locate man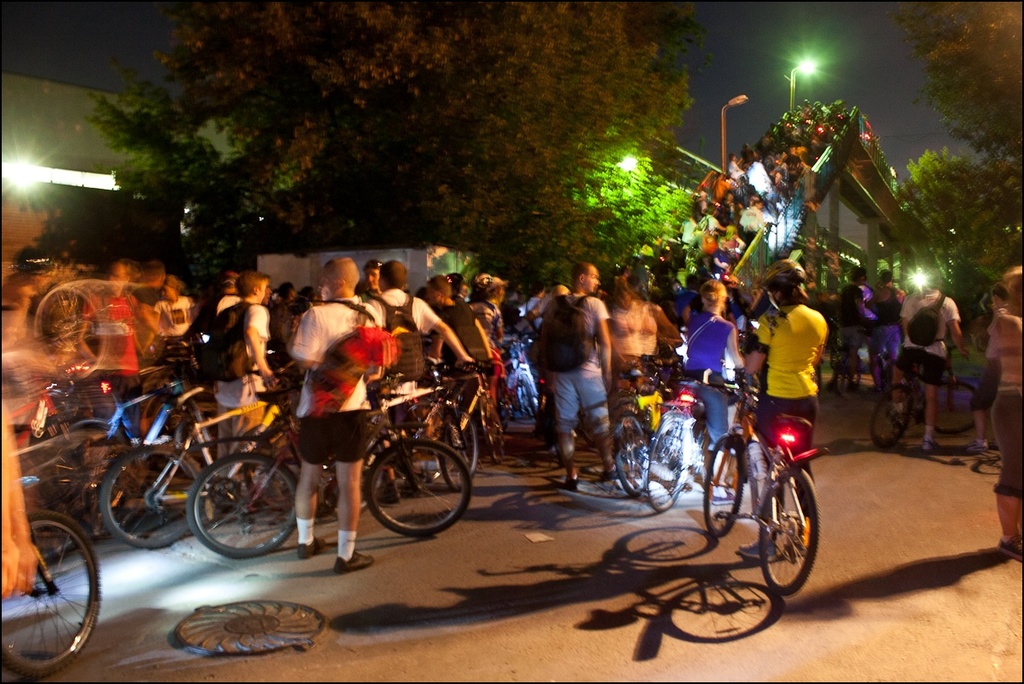
(left=835, top=261, right=872, bottom=402)
